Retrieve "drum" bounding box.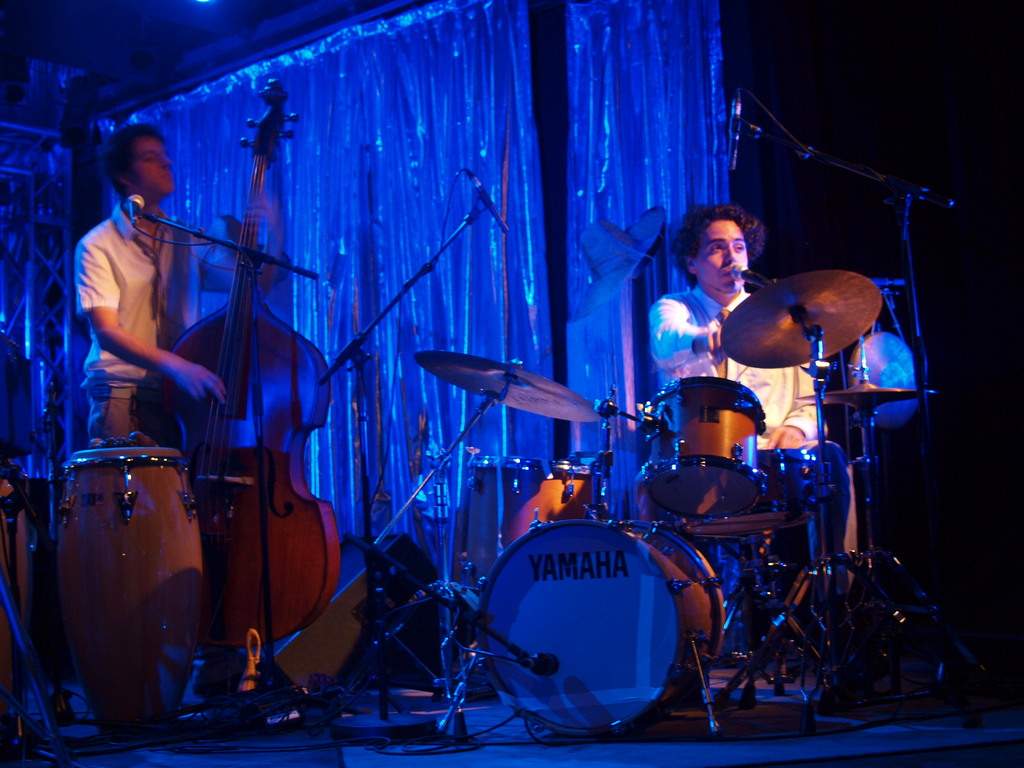
Bounding box: {"left": 747, "top": 452, "right": 824, "bottom": 566}.
